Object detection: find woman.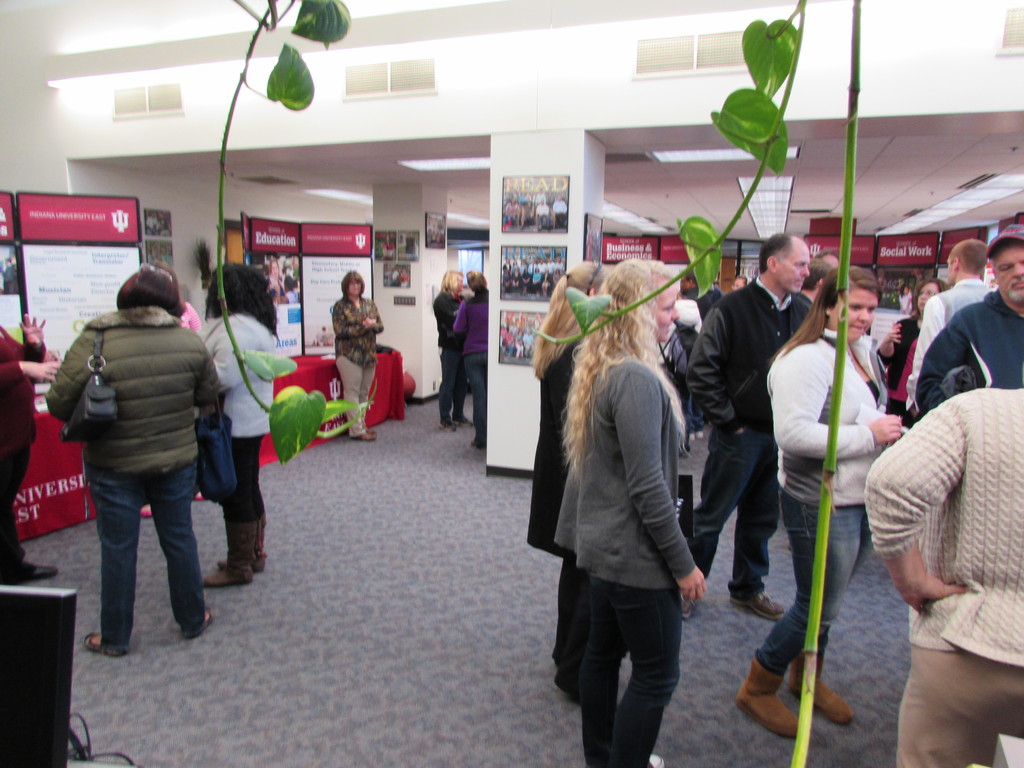
[767,257,904,744].
